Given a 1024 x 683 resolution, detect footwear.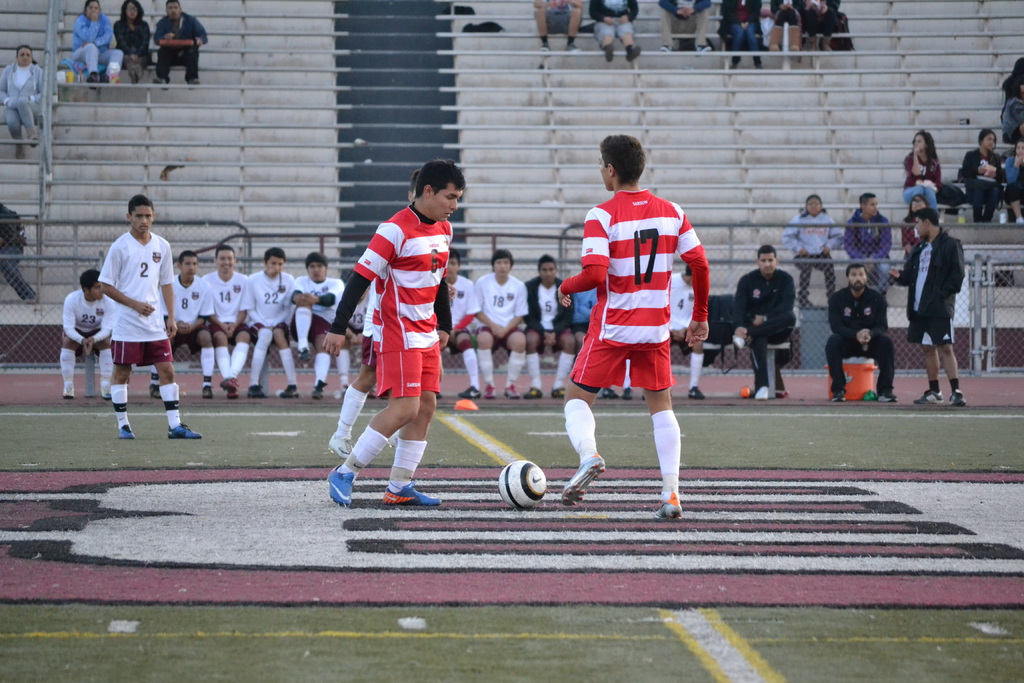
200 384 214 400.
